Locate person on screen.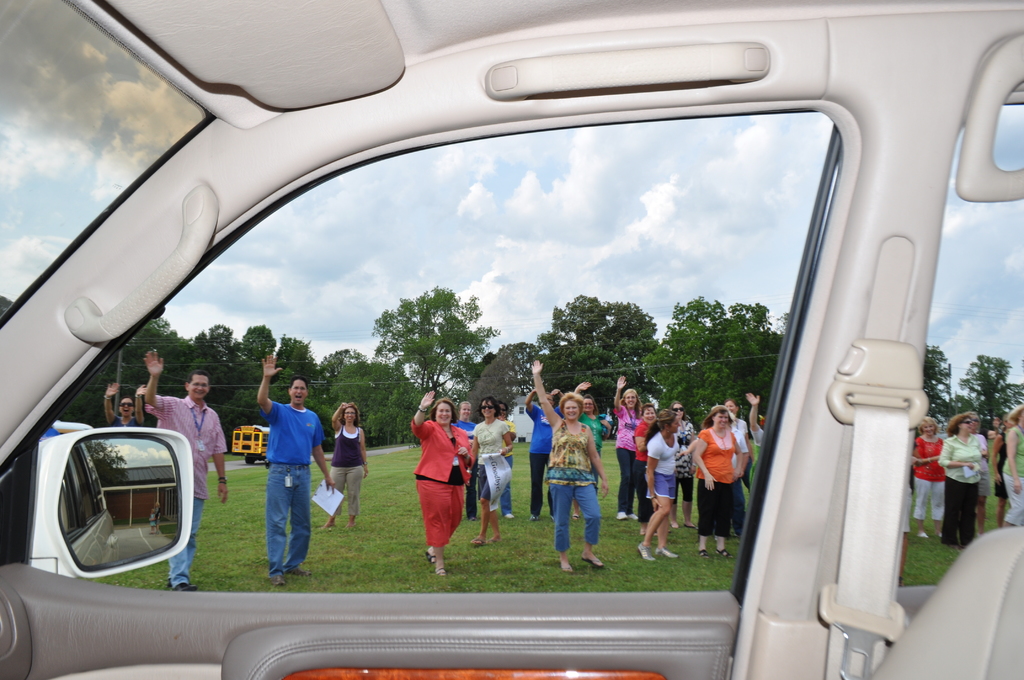
On screen at 560/378/605/498.
